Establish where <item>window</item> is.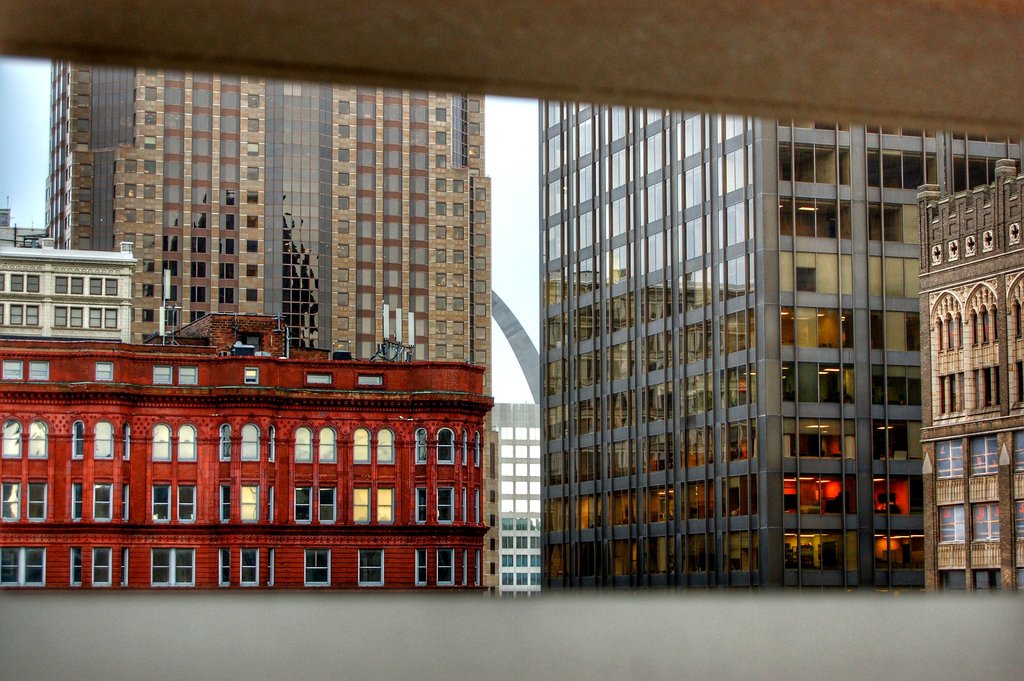
Established at {"x1": 1, "y1": 479, "x2": 20, "y2": 521}.
